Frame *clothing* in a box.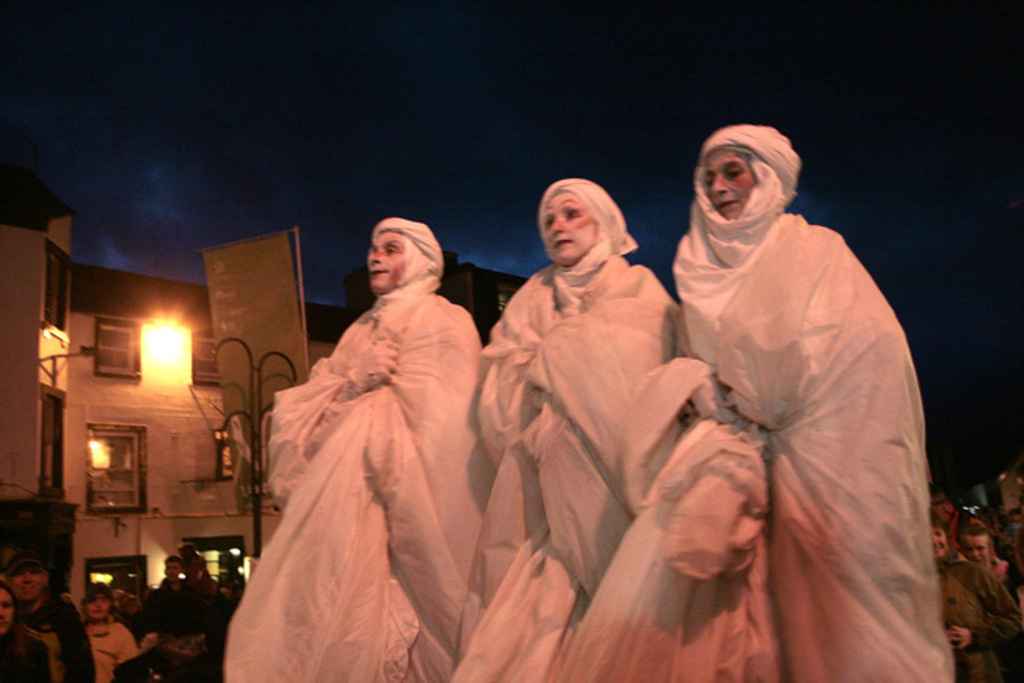
(left=474, top=178, right=689, bottom=682).
